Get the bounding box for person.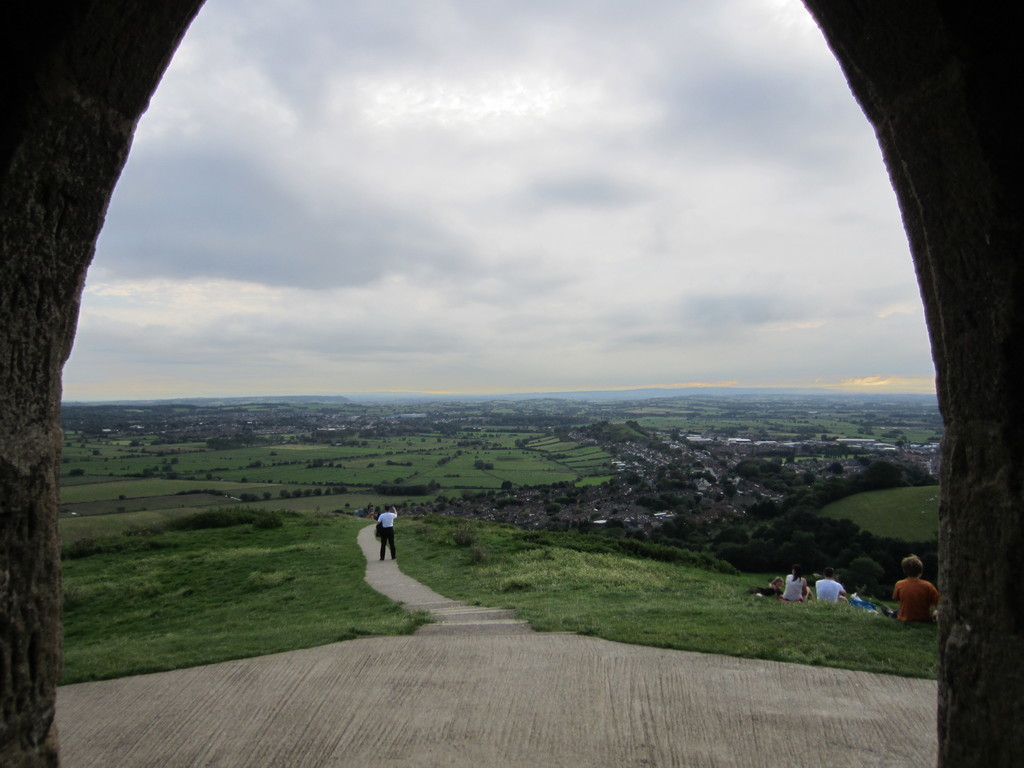
(x1=355, y1=511, x2=408, y2=595).
